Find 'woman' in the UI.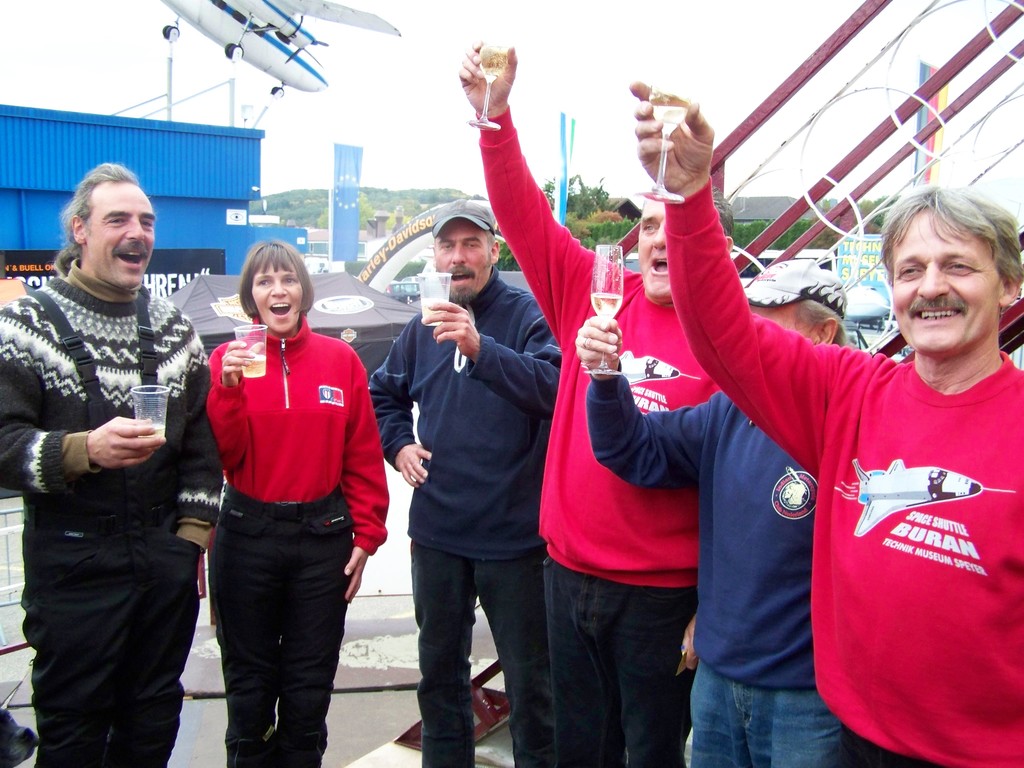
UI element at bbox=[177, 240, 382, 764].
